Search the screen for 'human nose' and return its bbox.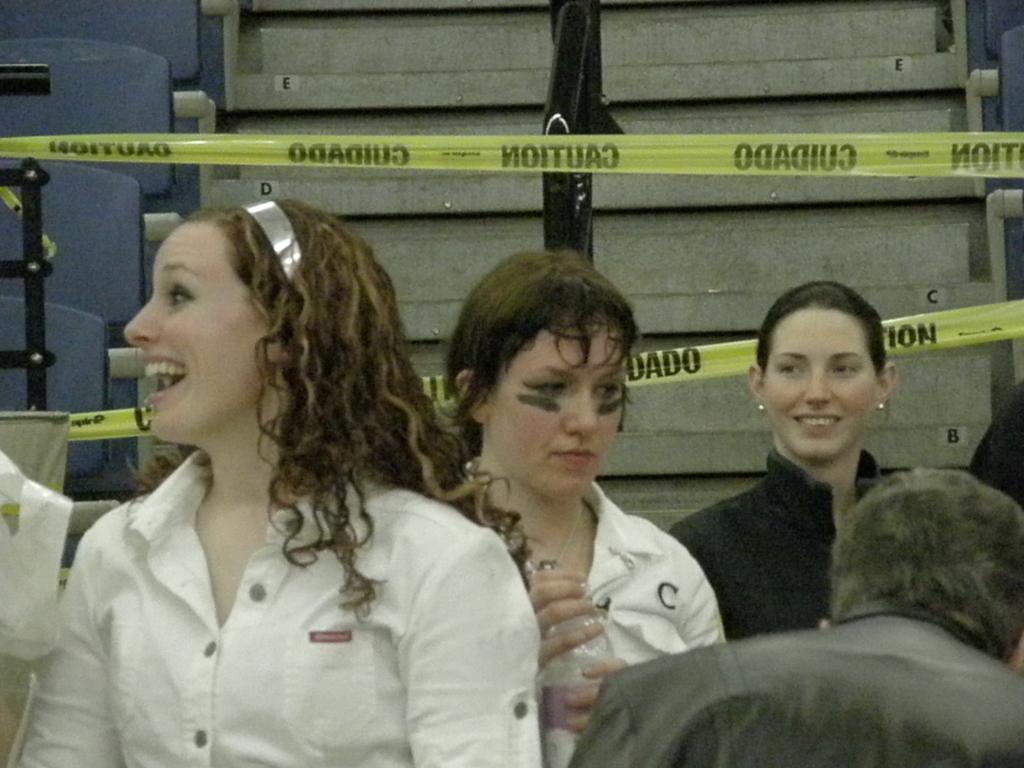
Found: <bbox>124, 299, 160, 344</bbox>.
